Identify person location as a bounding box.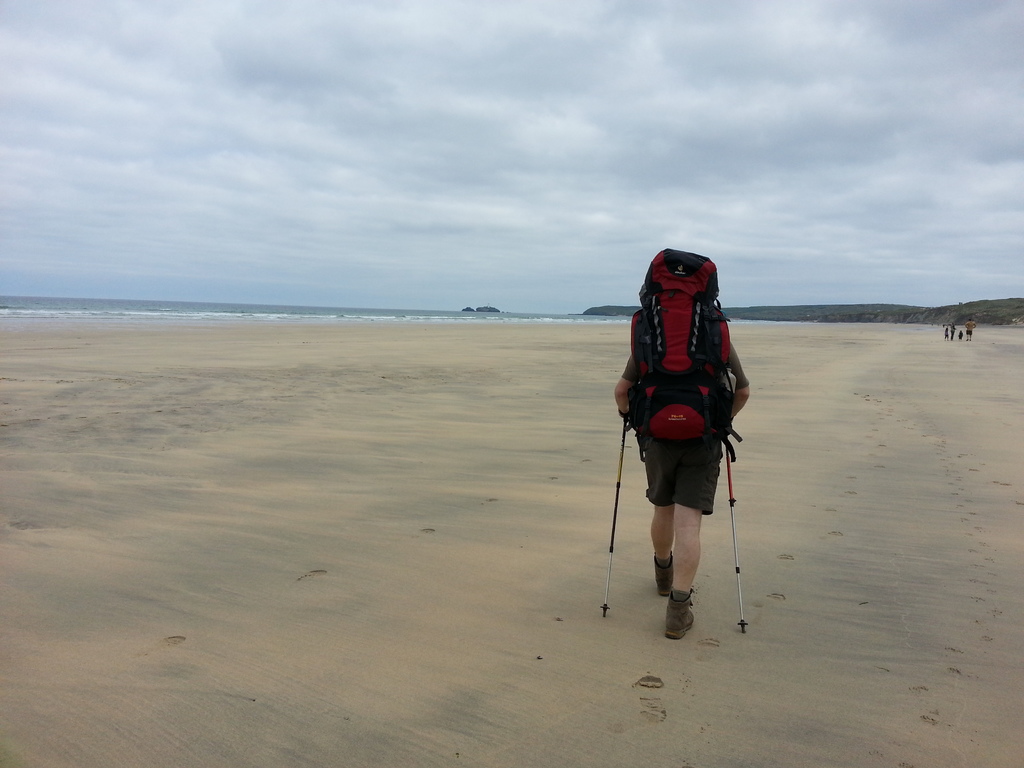
<region>613, 277, 752, 641</region>.
